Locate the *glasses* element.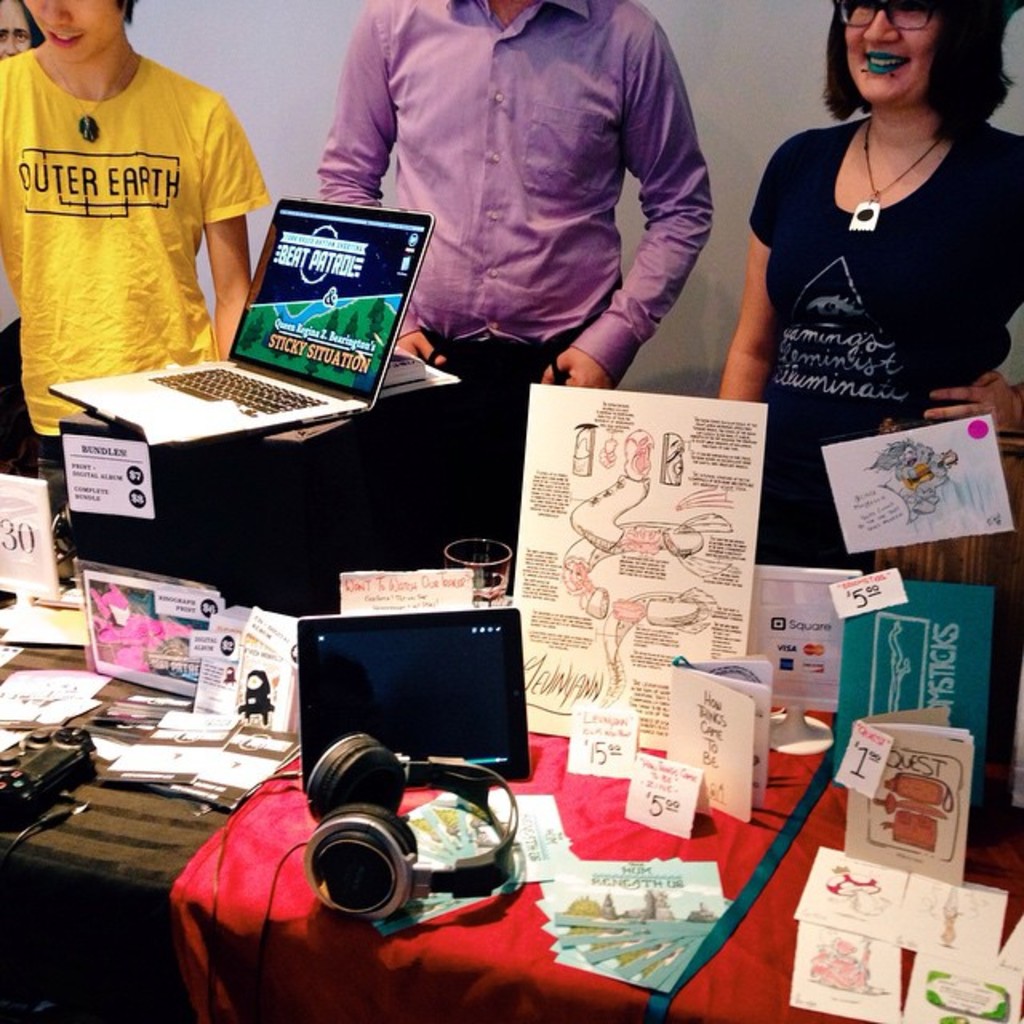
Element bbox: pyautogui.locateOnScreen(837, 0, 941, 32).
